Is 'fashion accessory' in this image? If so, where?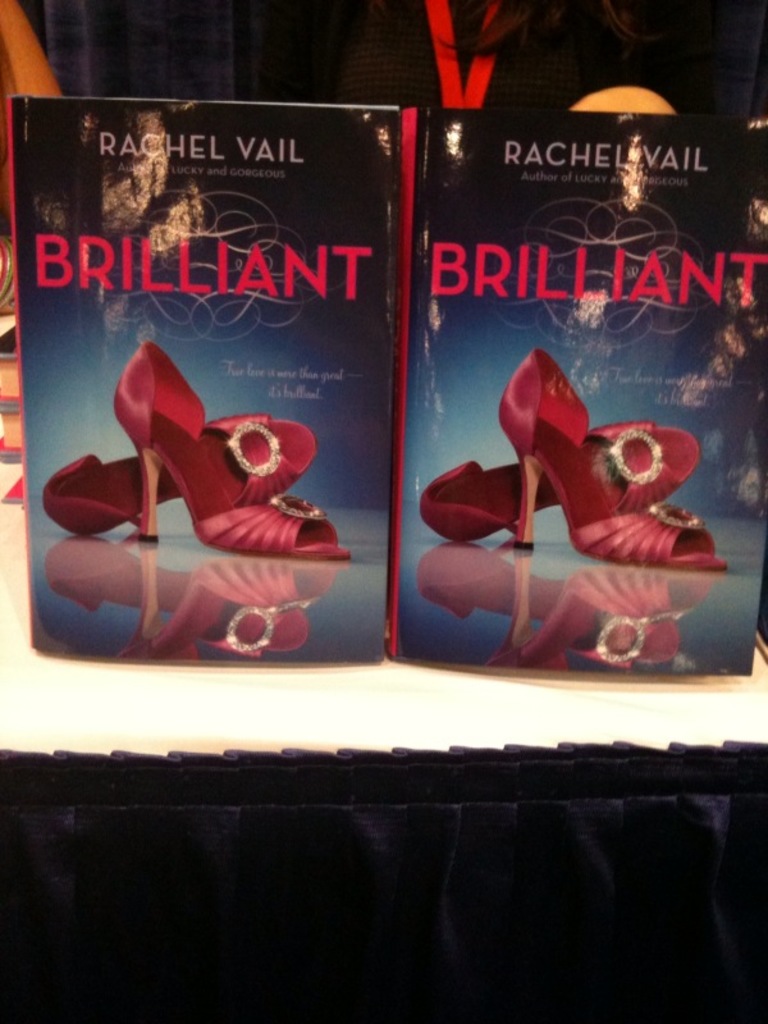
Yes, at (x1=413, y1=419, x2=703, y2=541).
